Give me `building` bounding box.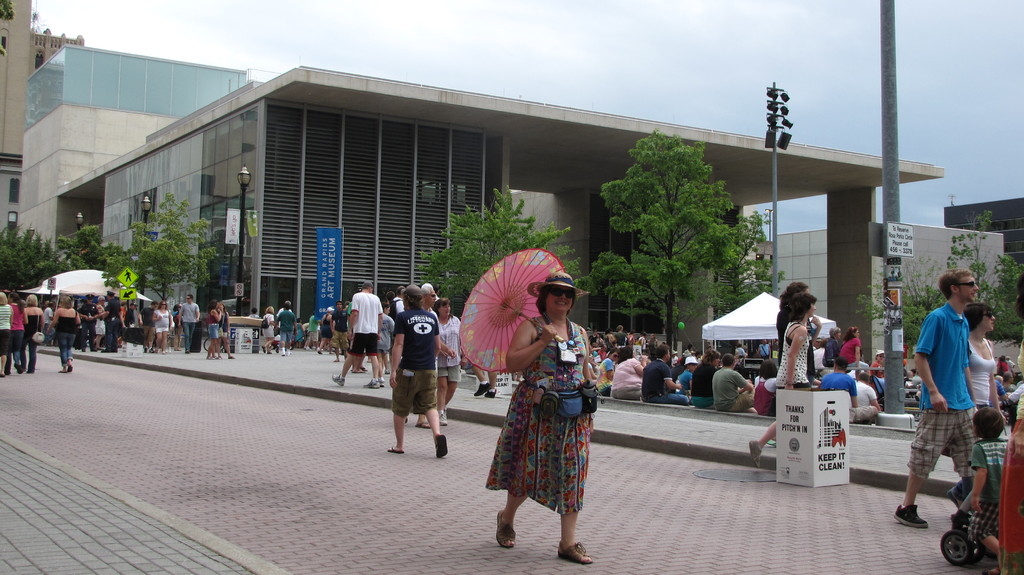
detection(9, 33, 945, 359).
